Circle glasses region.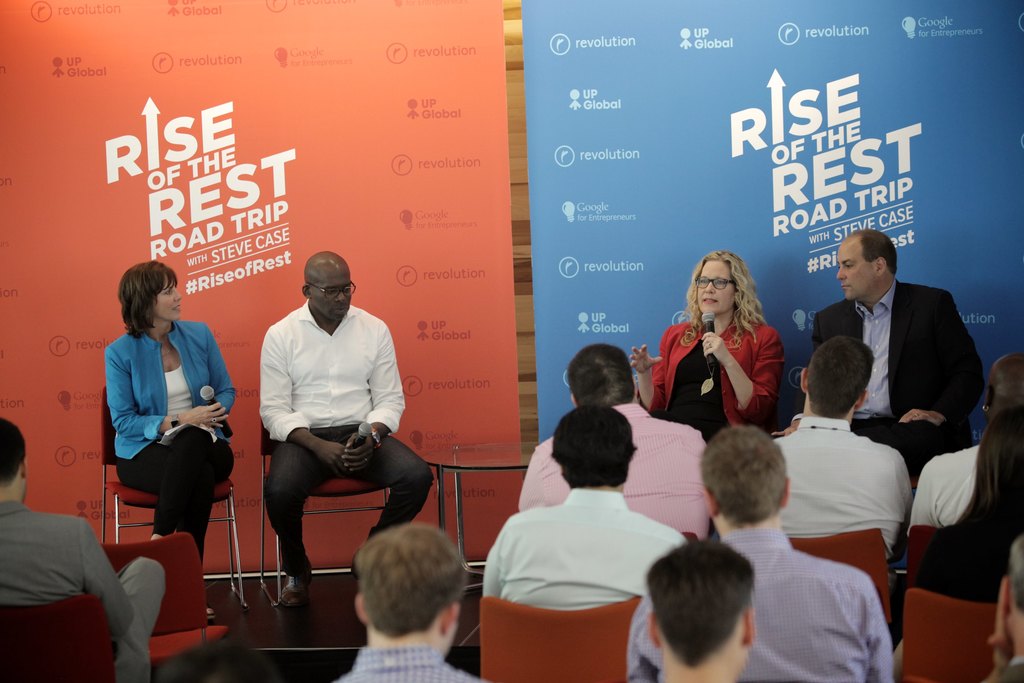
Region: detection(694, 272, 737, 293).
